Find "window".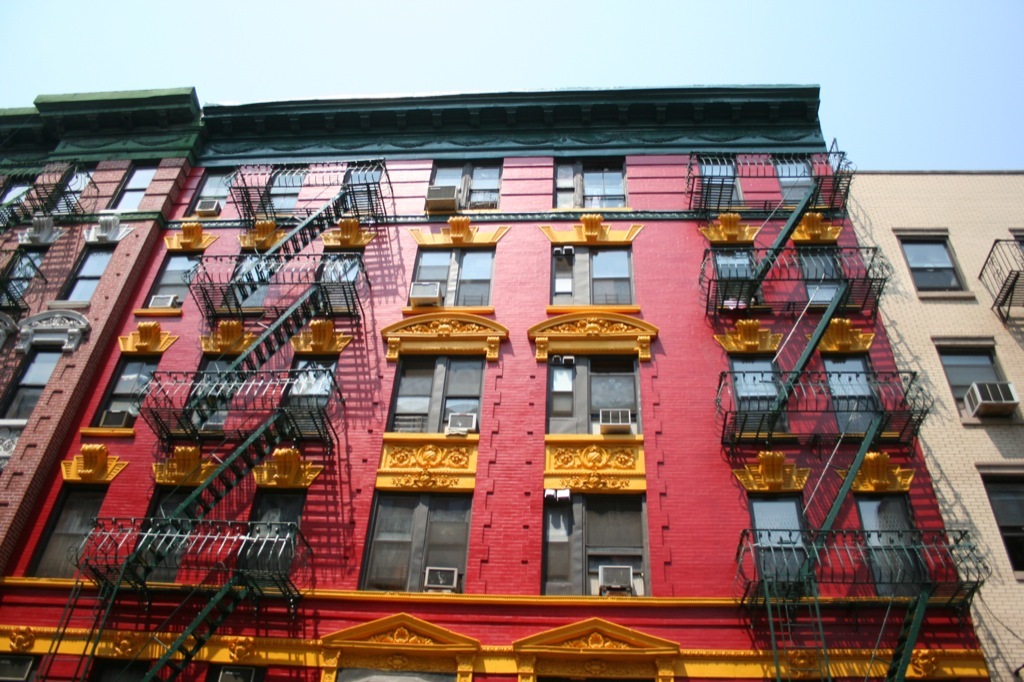
select_region(183, 351, 245, 426).
